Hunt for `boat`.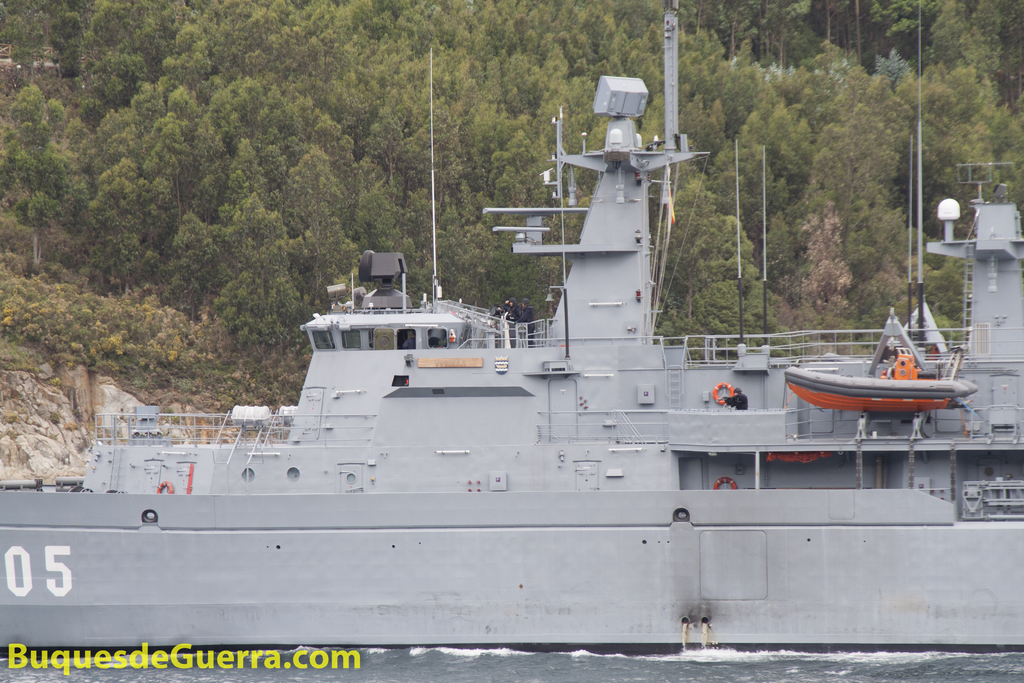
Hunted down at locate(24, 45, 975, 645).
